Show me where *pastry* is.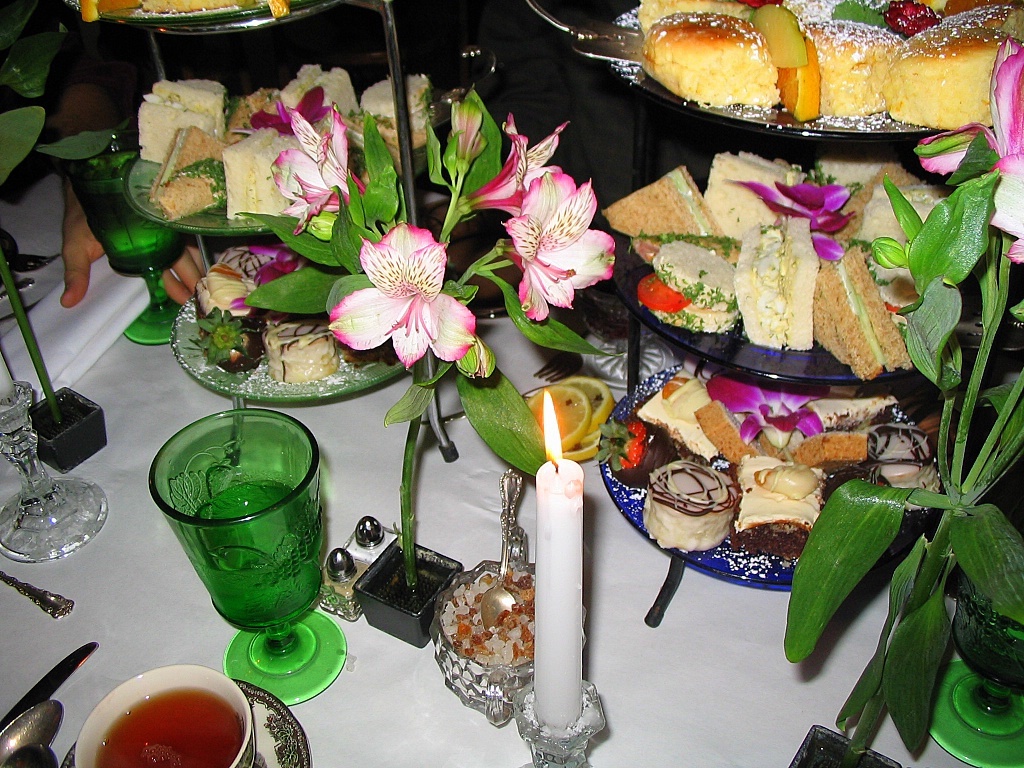
*pastry* is at locate(611, 388, 673, 482).
